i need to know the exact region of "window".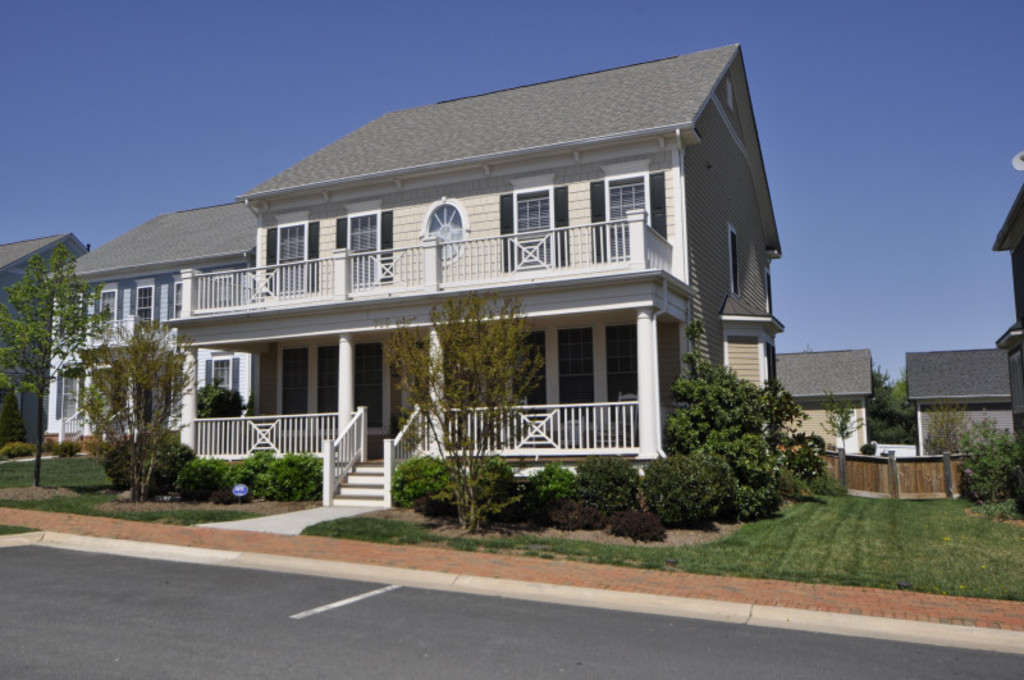
Region: <box>730,228,737,296</box>.
